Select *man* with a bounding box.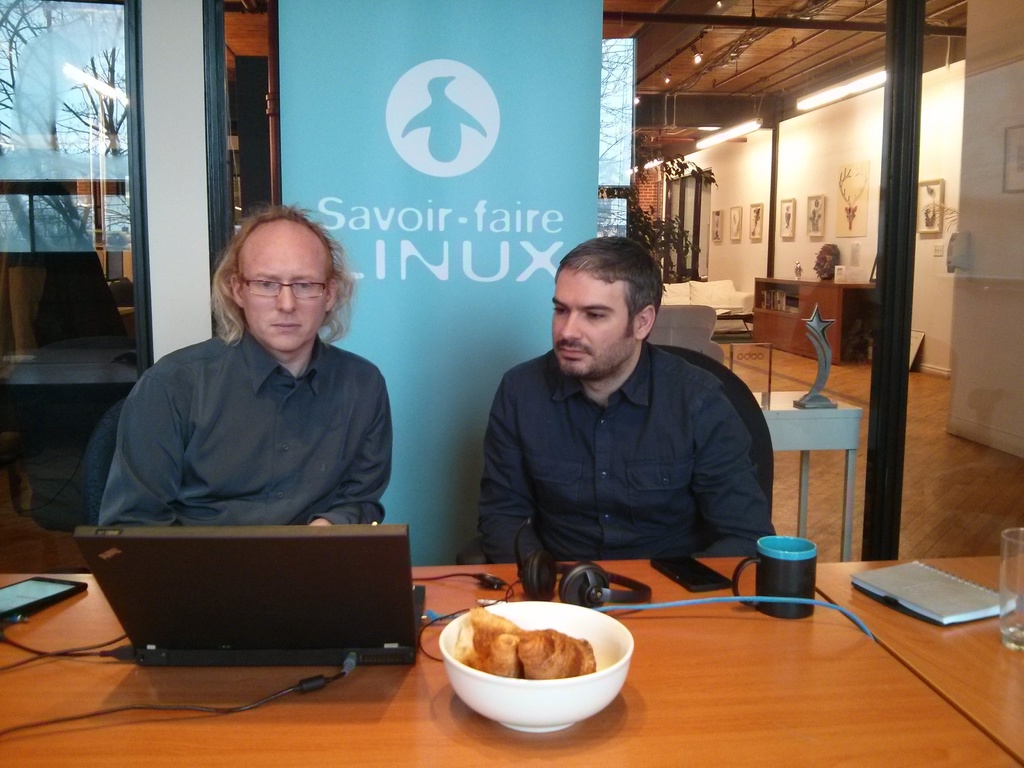
BBox(100, 199, 408, 542).
